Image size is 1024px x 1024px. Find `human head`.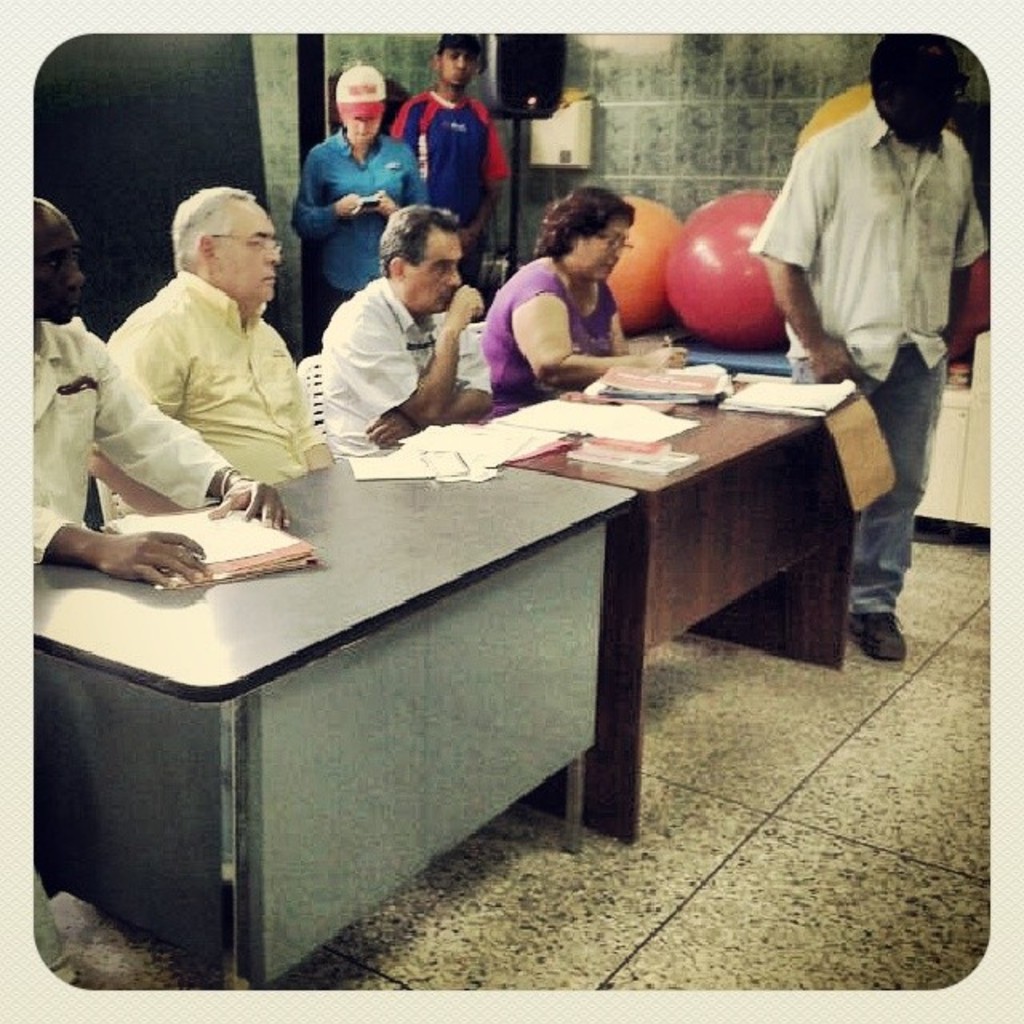
locate(155, 178, 278, 293).
